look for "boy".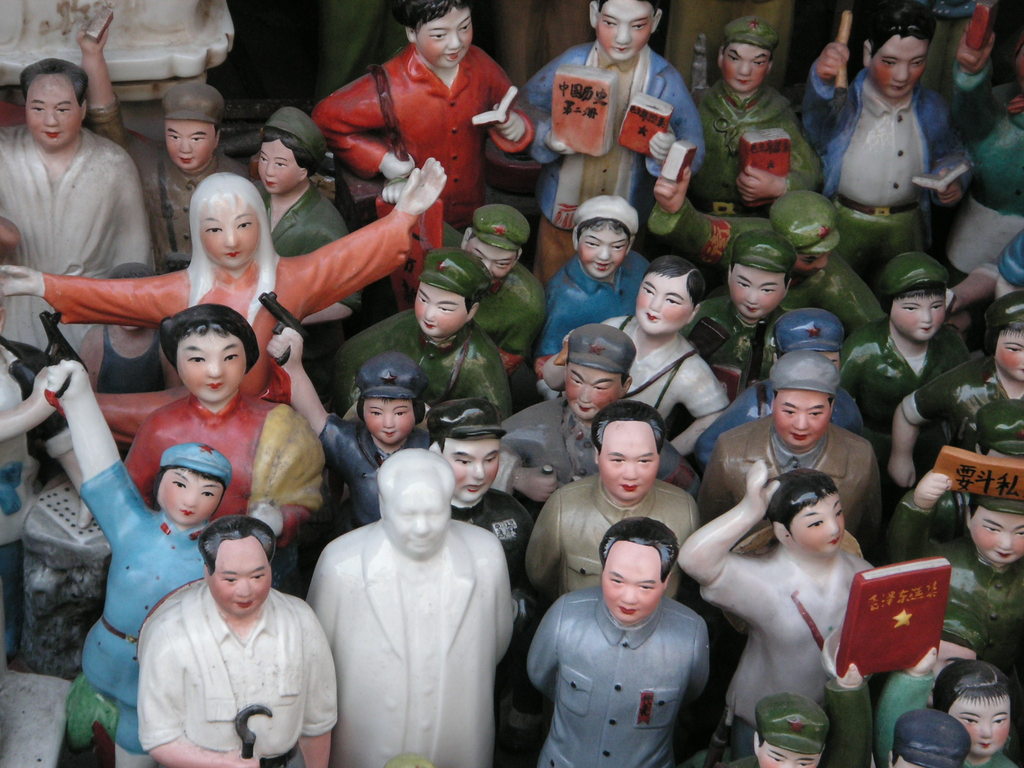
Found: x1=255, y1=104, x2=365, y2=394.
